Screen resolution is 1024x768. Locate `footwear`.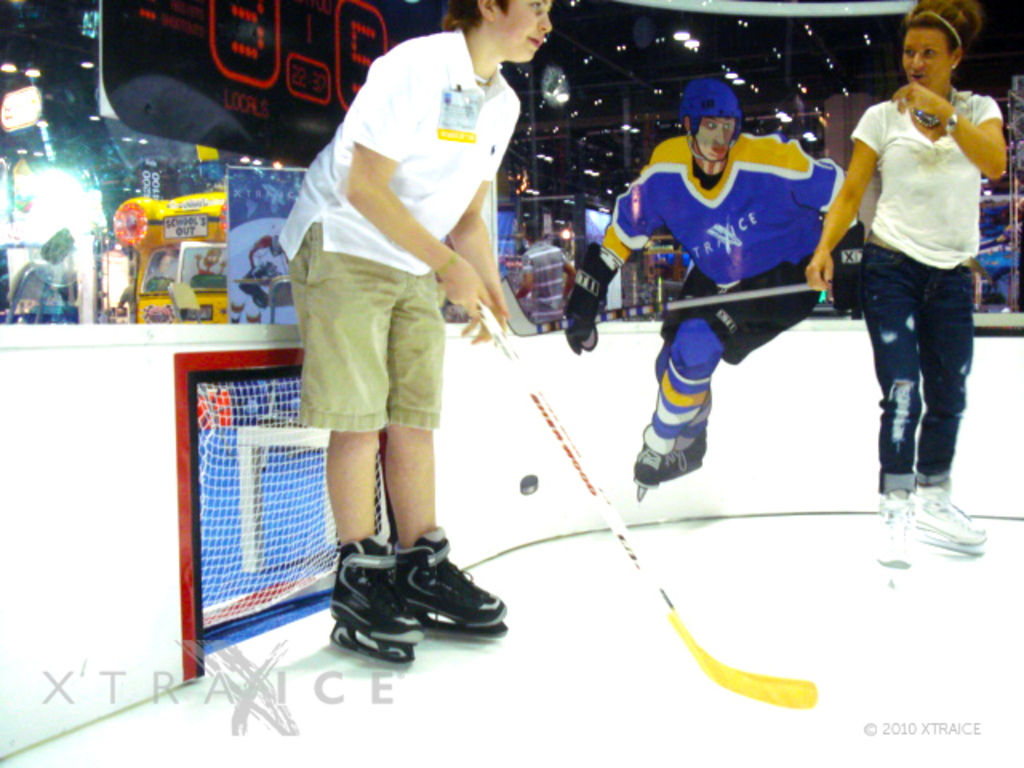
box(898, 483, 981, 552).
